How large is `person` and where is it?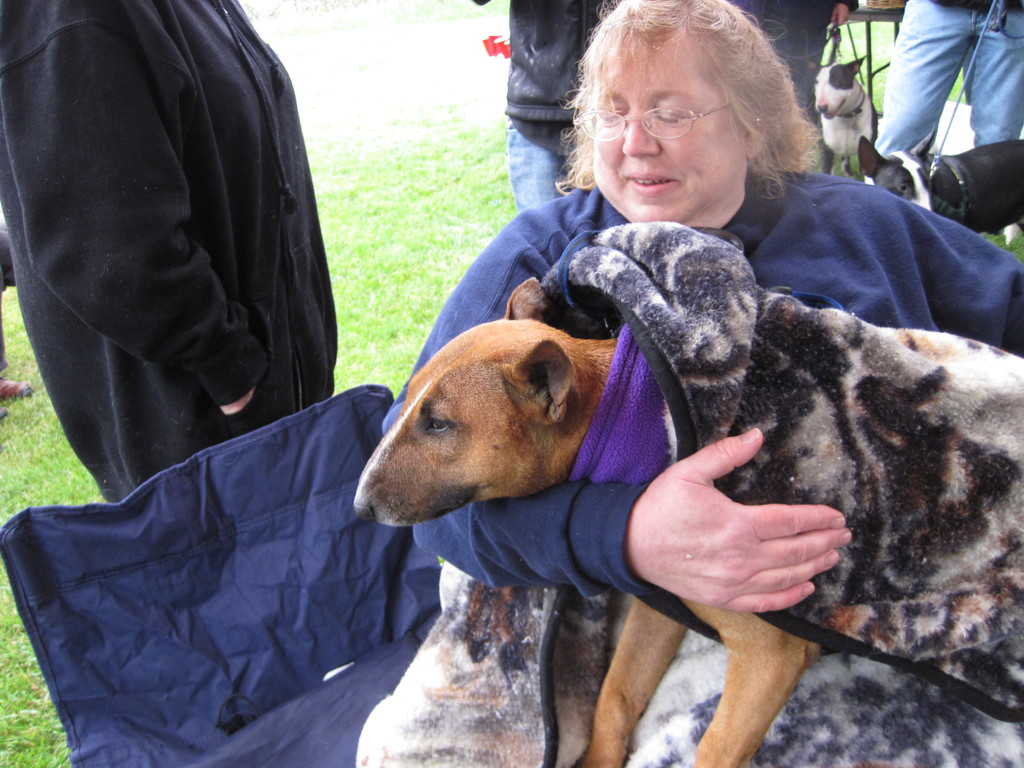
Bounding box: Rect(868, 0, 1023, 156).
